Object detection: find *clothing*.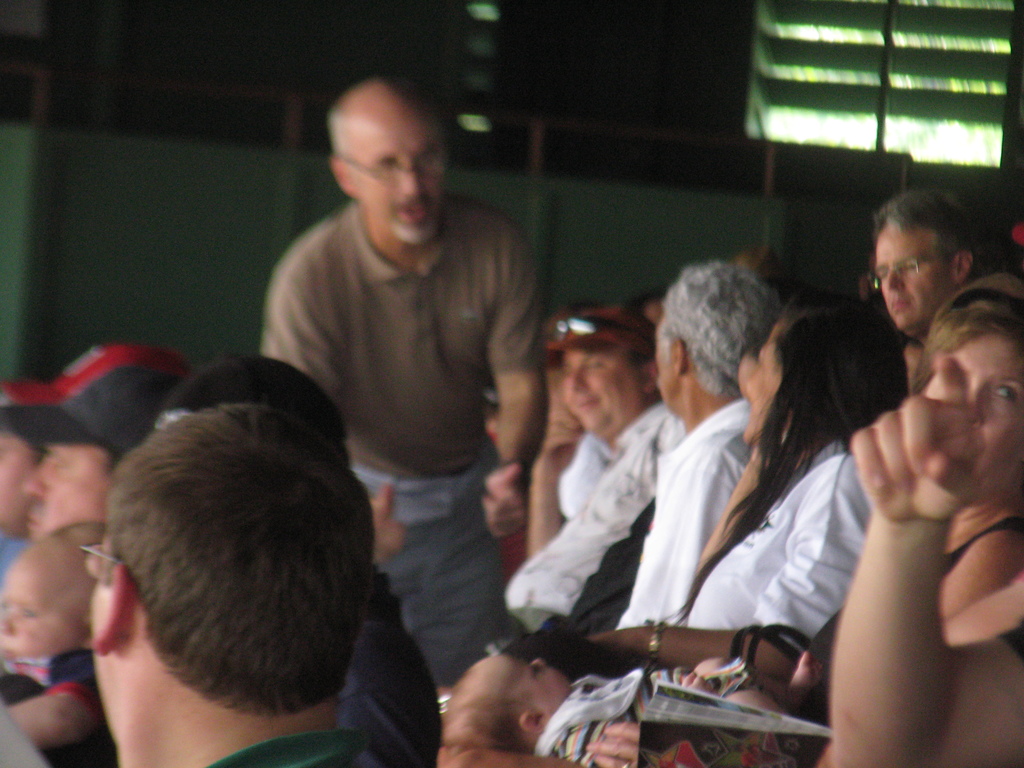
select_region(567, 399, 772, 621).
